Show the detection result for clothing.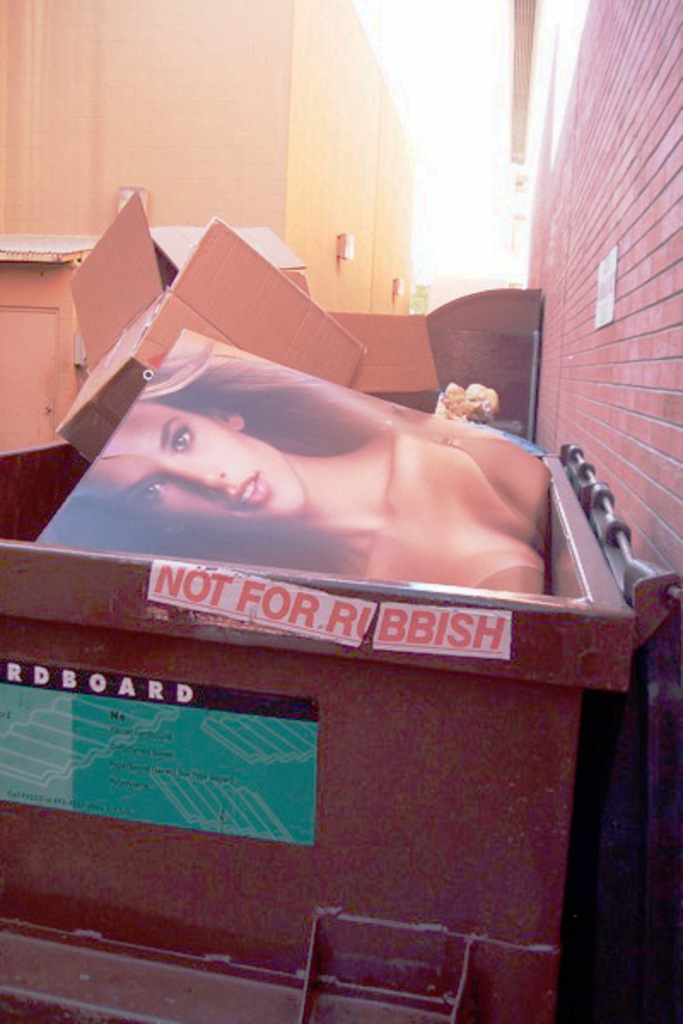
403,430,555,592.
